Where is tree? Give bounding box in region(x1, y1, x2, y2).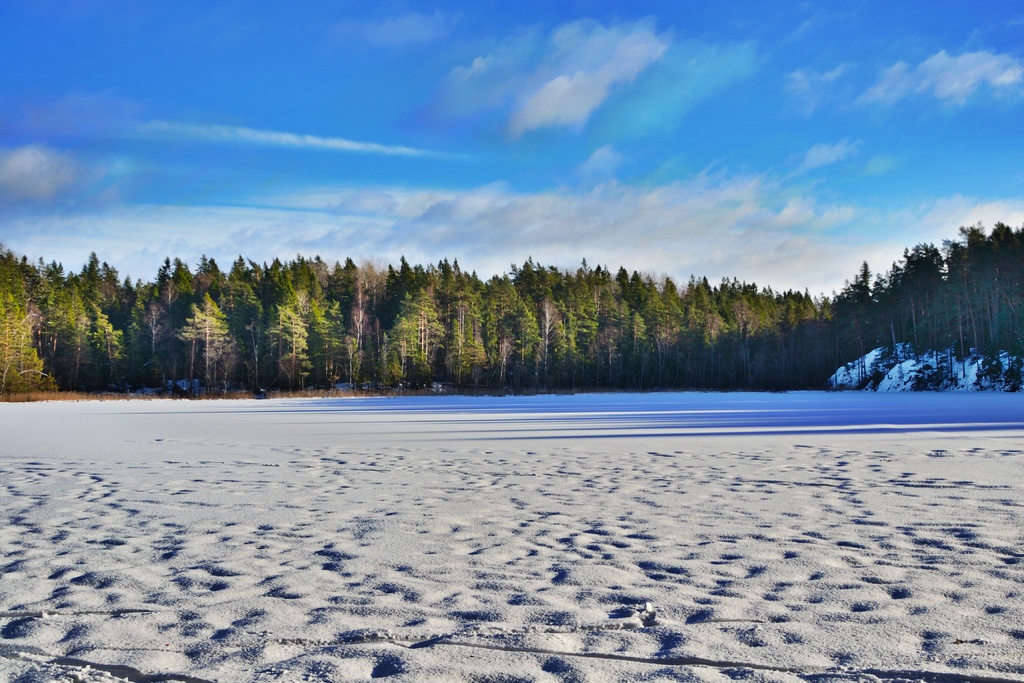
region(767, 289, 819, 334).
